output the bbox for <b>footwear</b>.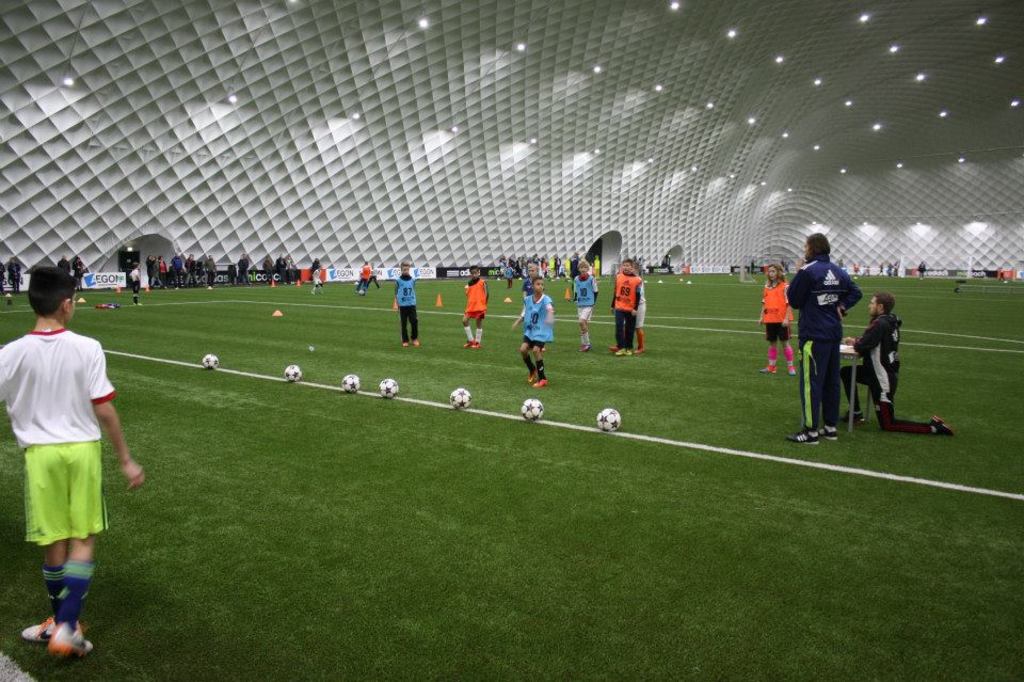
detection(46, 625, 96, 657).
